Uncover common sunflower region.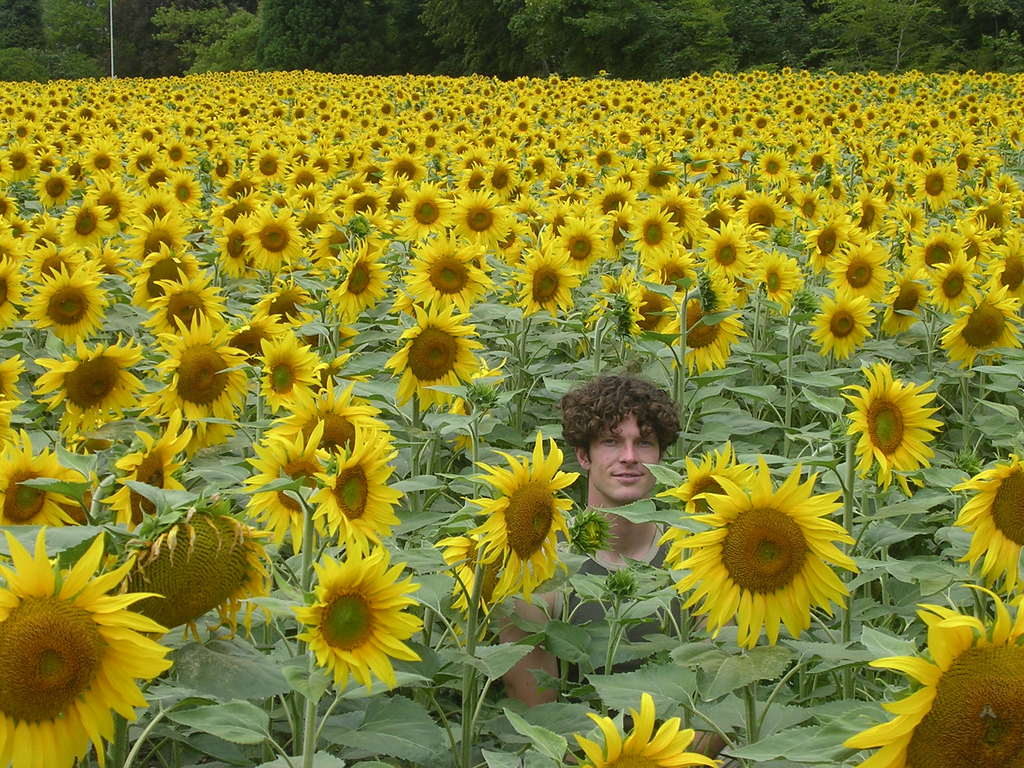
Uncovered: locate(645, 248, 696, 286).
